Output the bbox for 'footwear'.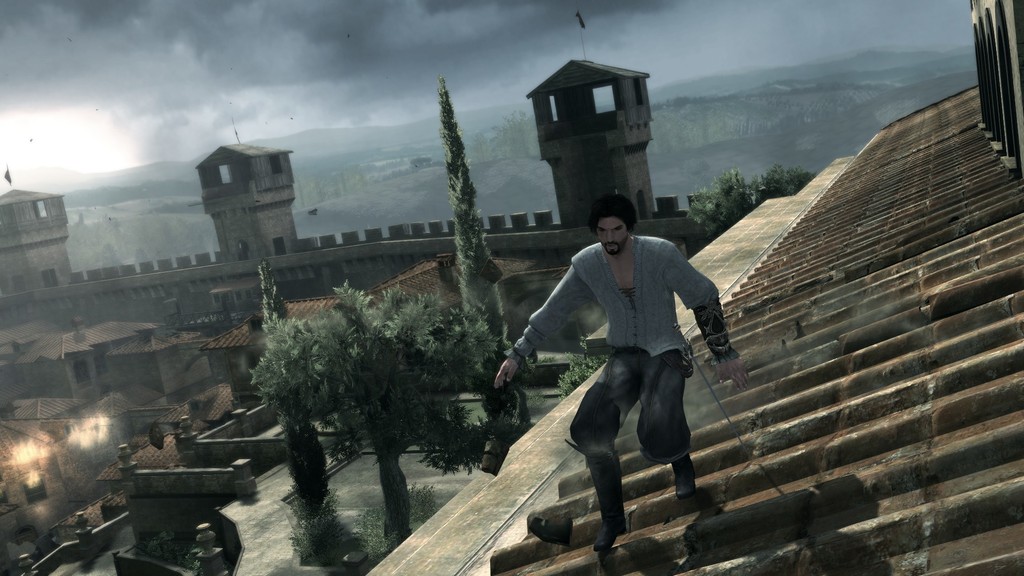
rect(591, 521, 622, 555).
